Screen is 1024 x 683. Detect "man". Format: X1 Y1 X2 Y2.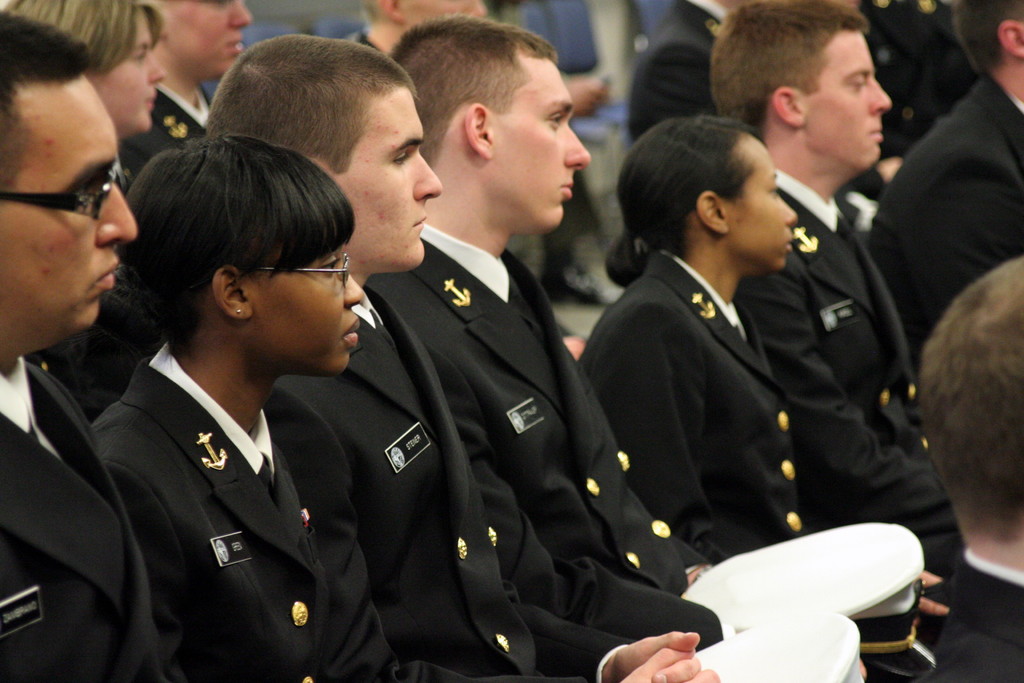
204 31 733 682.
